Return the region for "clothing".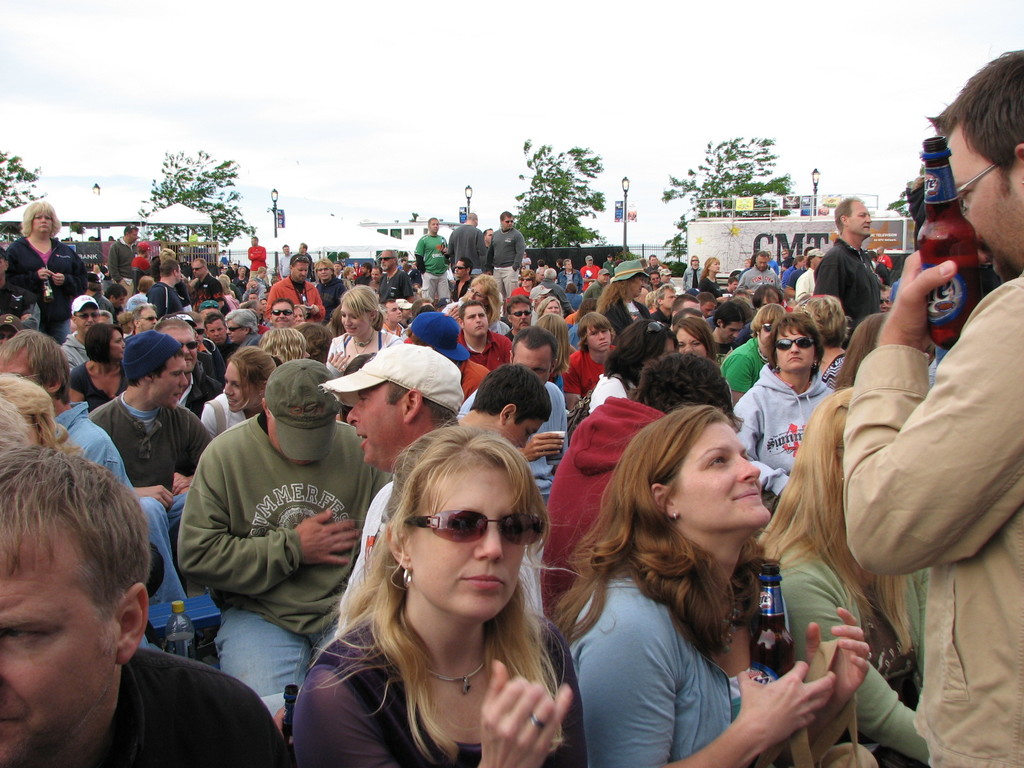
left=814, top=244, right=883, bottom=328.
